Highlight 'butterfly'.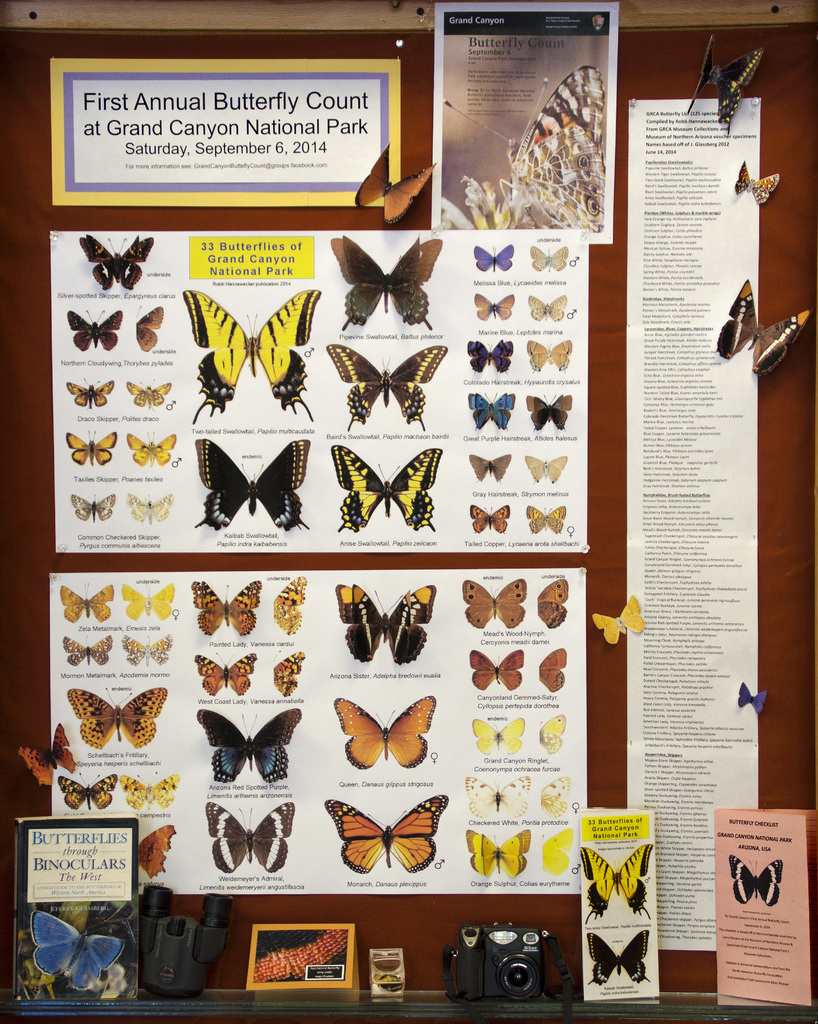
Highlighted region: {"left": 272, "top": 650, "right": 305, "bottom": 698}.
